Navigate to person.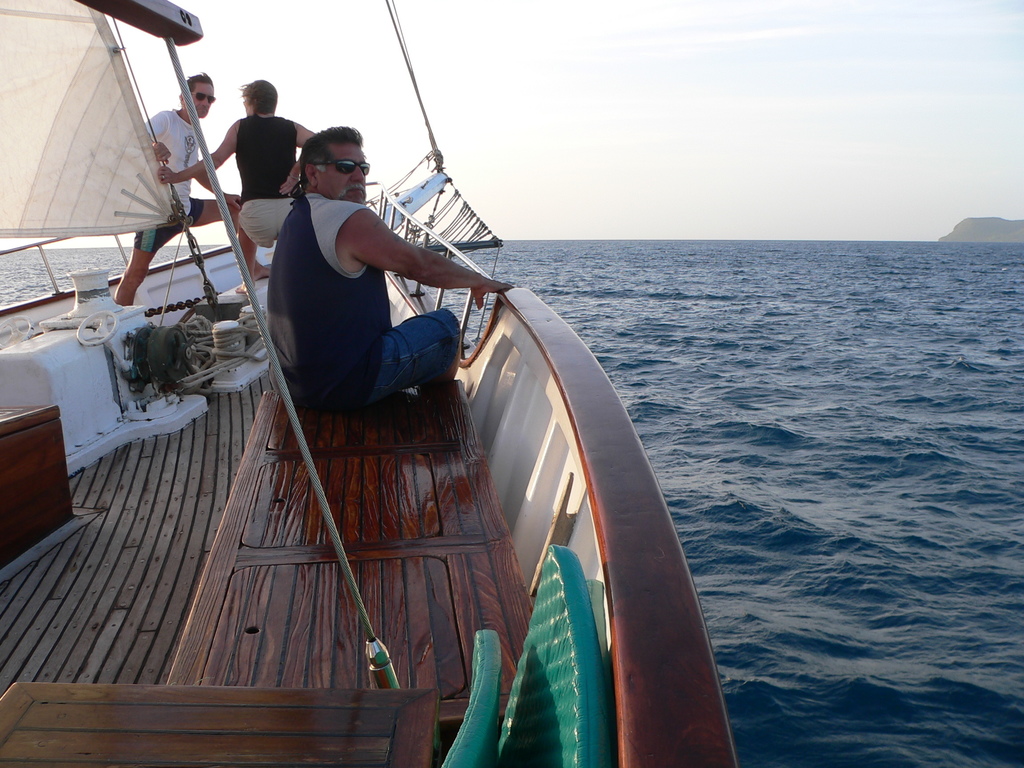
Navigation target: <region>117, 68, 272, 314</region>.
